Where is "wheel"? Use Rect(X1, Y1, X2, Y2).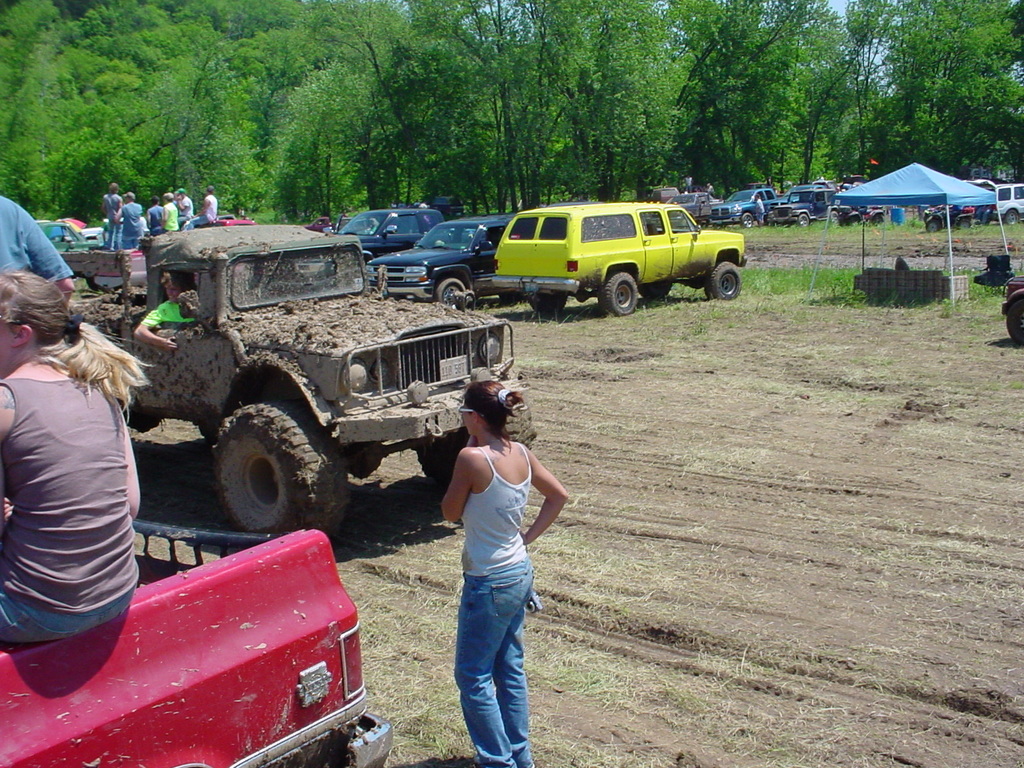
Rect(739, 211, 754, 227).
